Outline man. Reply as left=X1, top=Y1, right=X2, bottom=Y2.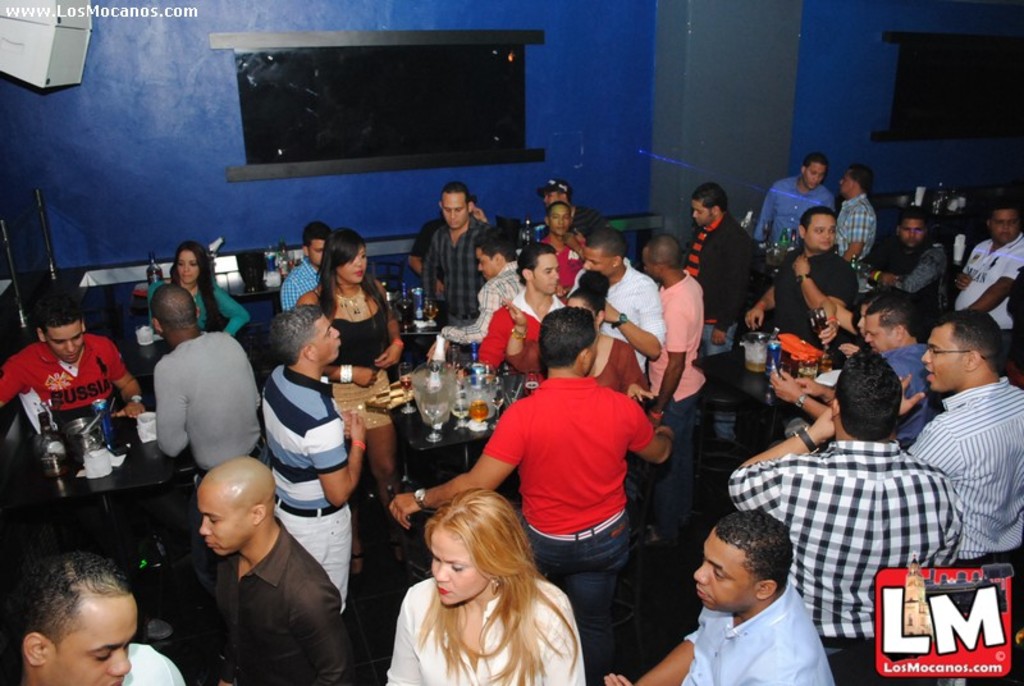
left=567, top=230, right=664, bottom=532.
